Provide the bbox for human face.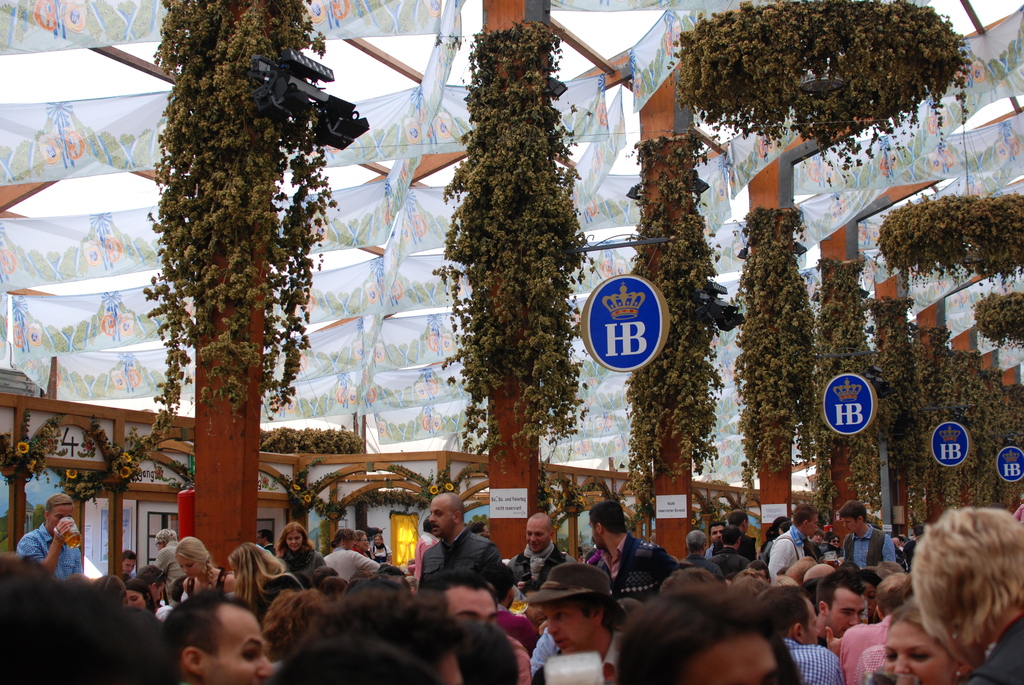
(left=445, top=588, right=499, bottom=627).
